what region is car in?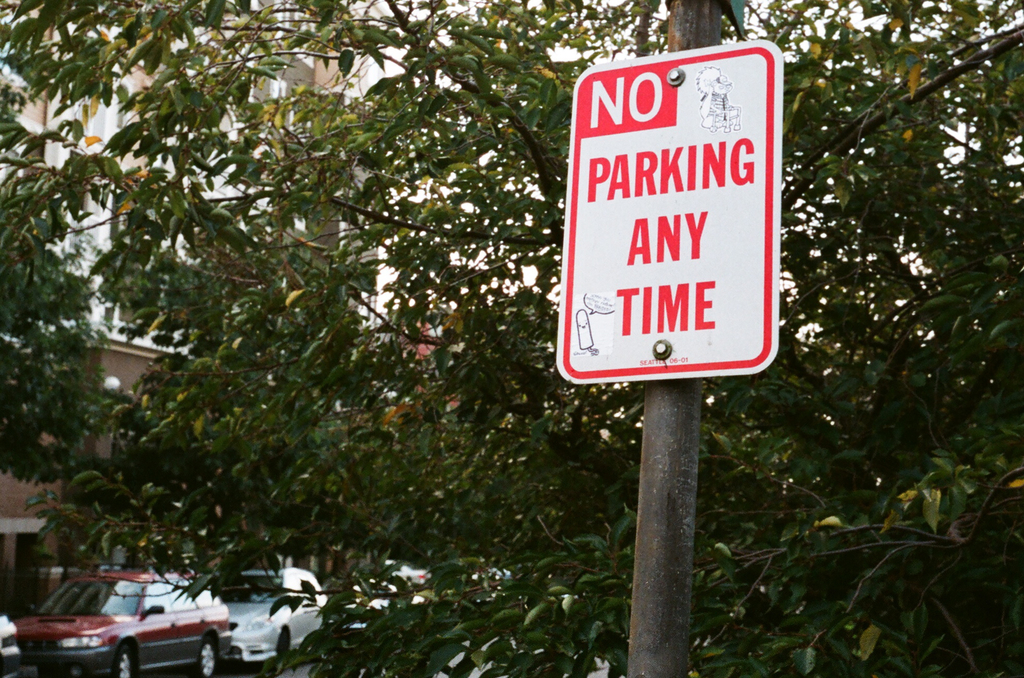
<region>217, 570, 327, 676</region>.
